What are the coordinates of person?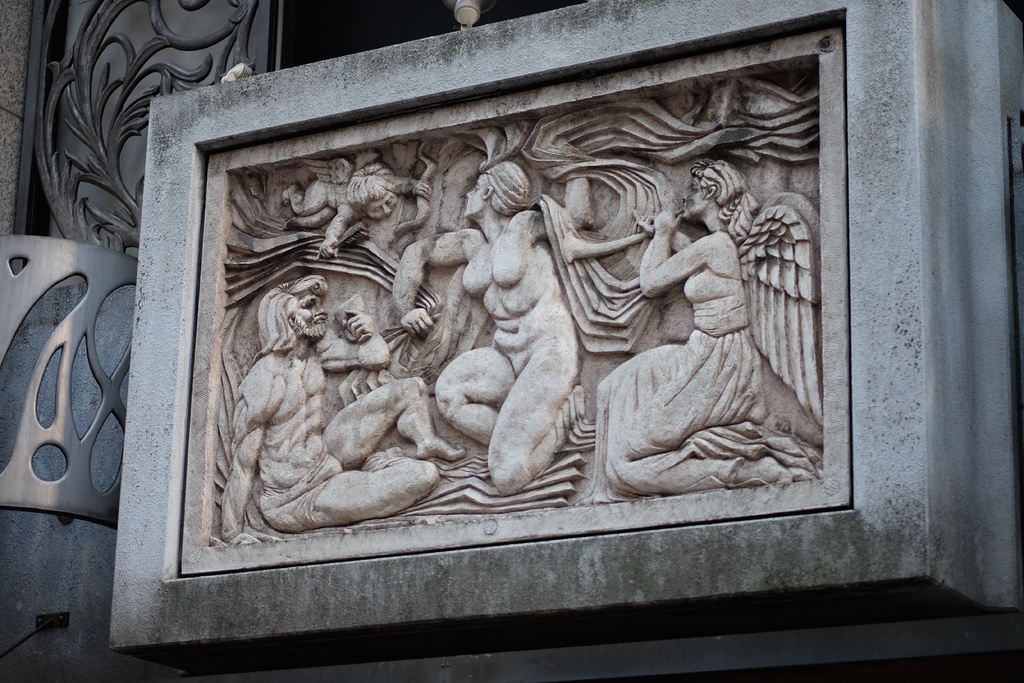
BBox(397, 161, 584, 494).
